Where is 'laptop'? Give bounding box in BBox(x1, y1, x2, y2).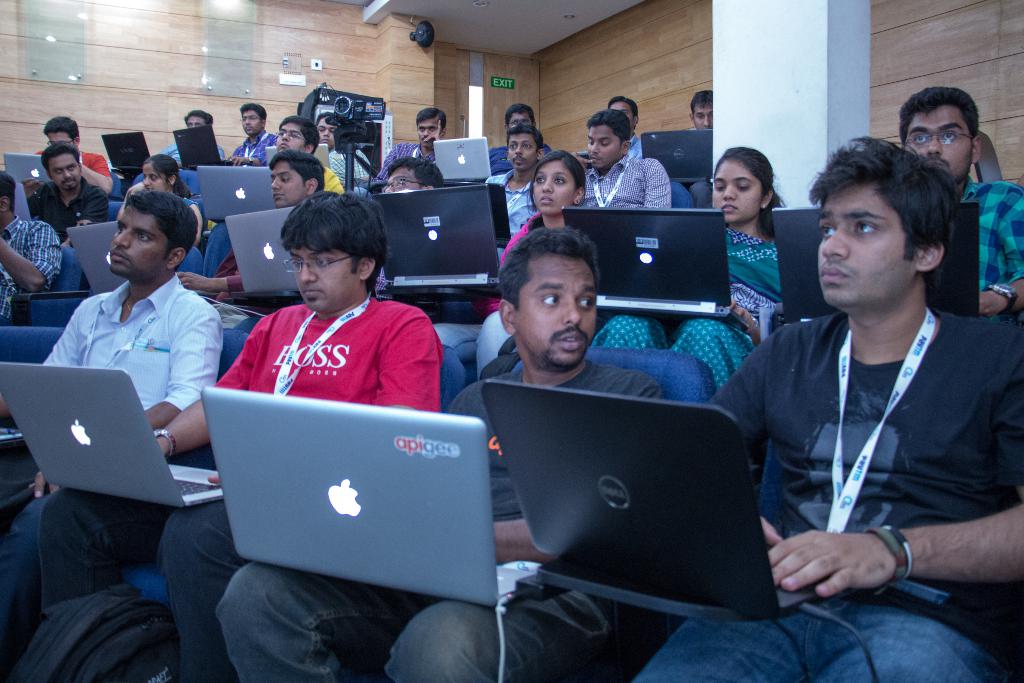
BBox(642, 128, 712, 182).
